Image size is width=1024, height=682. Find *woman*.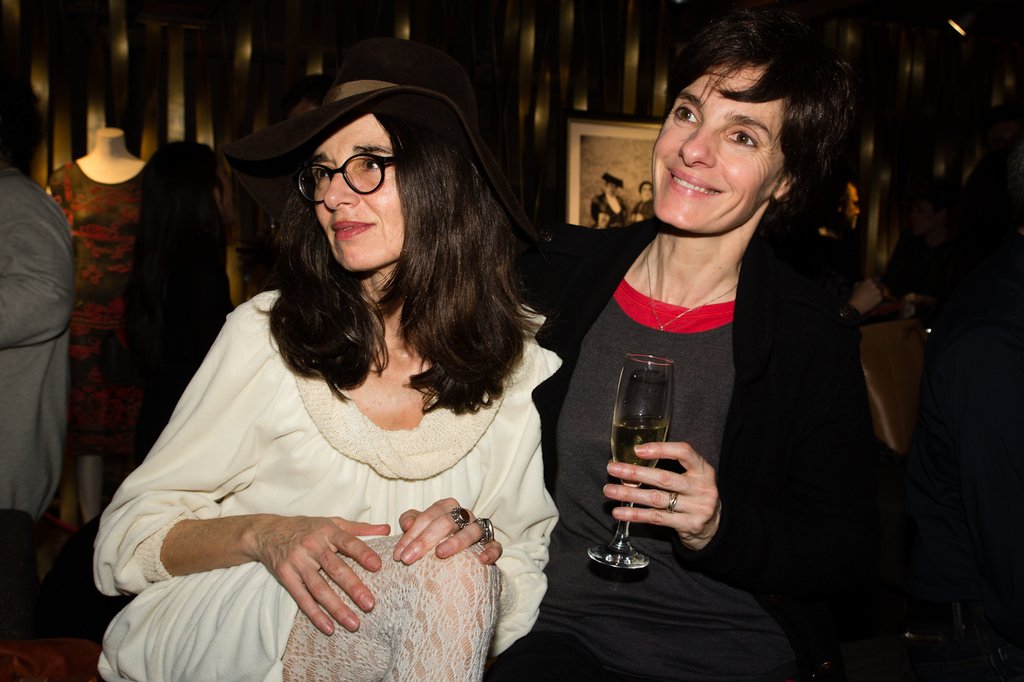
bbox=[484, 14, 916, 681].
